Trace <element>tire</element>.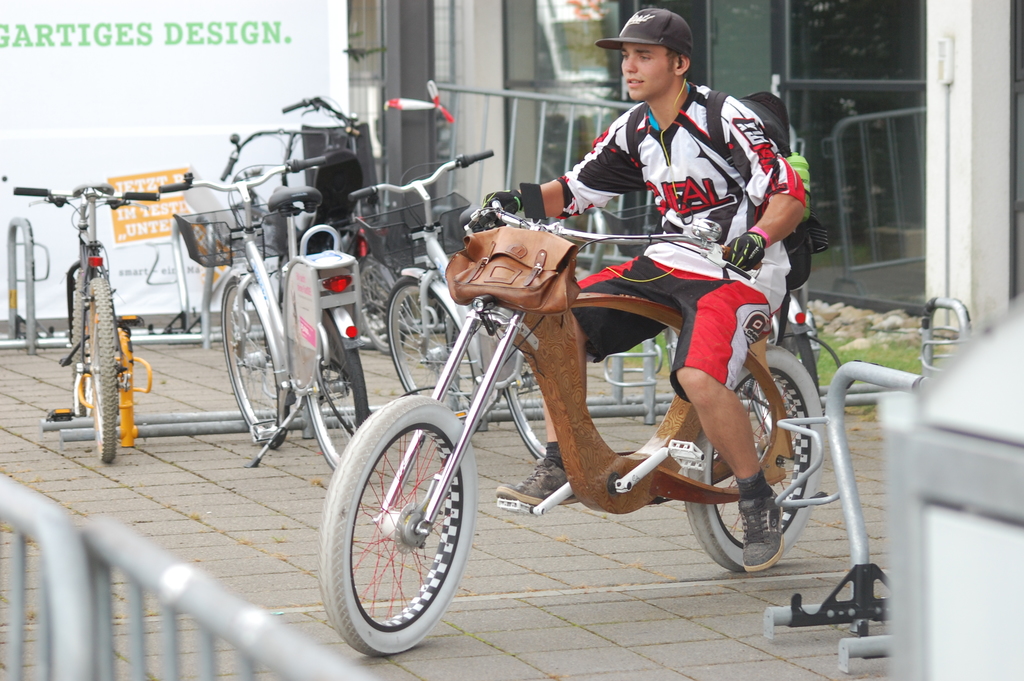
Traced to bbox(71, 267, 92, 414).
